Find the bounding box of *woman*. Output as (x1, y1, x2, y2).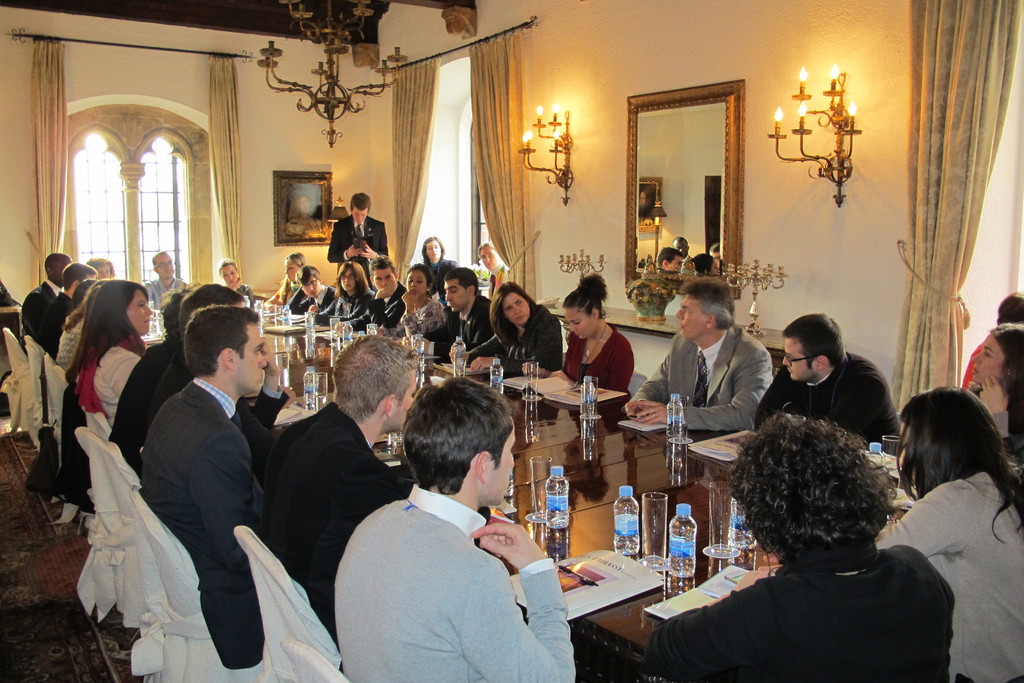
(641, 413, 951, 682).
